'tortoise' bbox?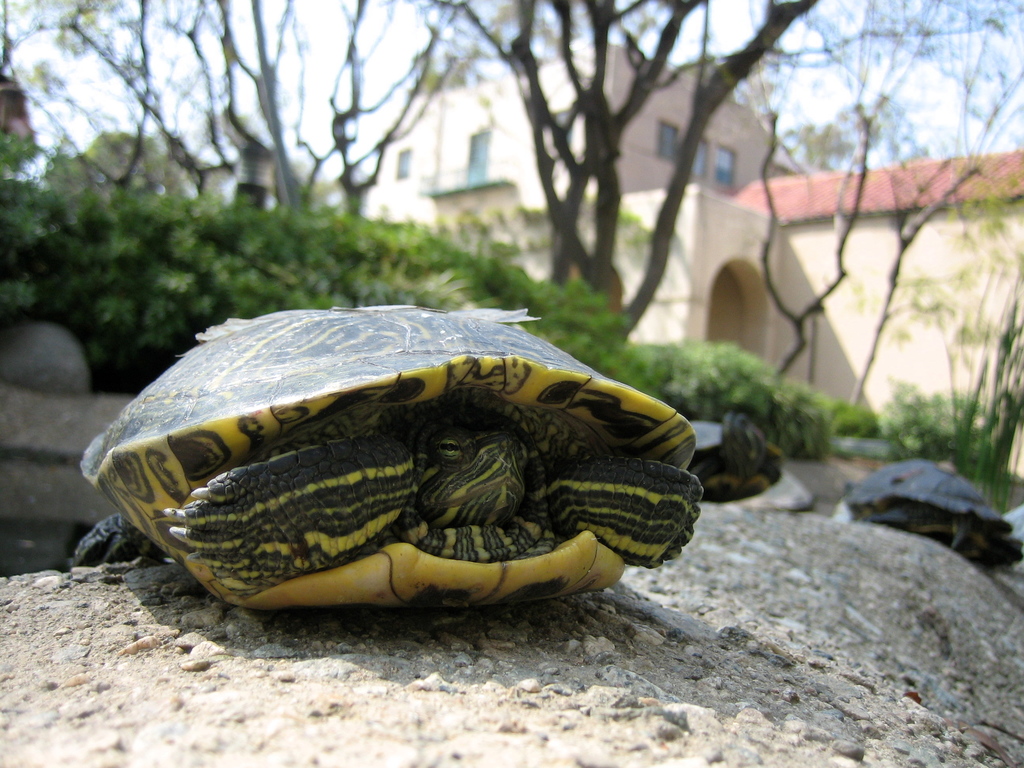
detection(65, 302, 701, 611)
